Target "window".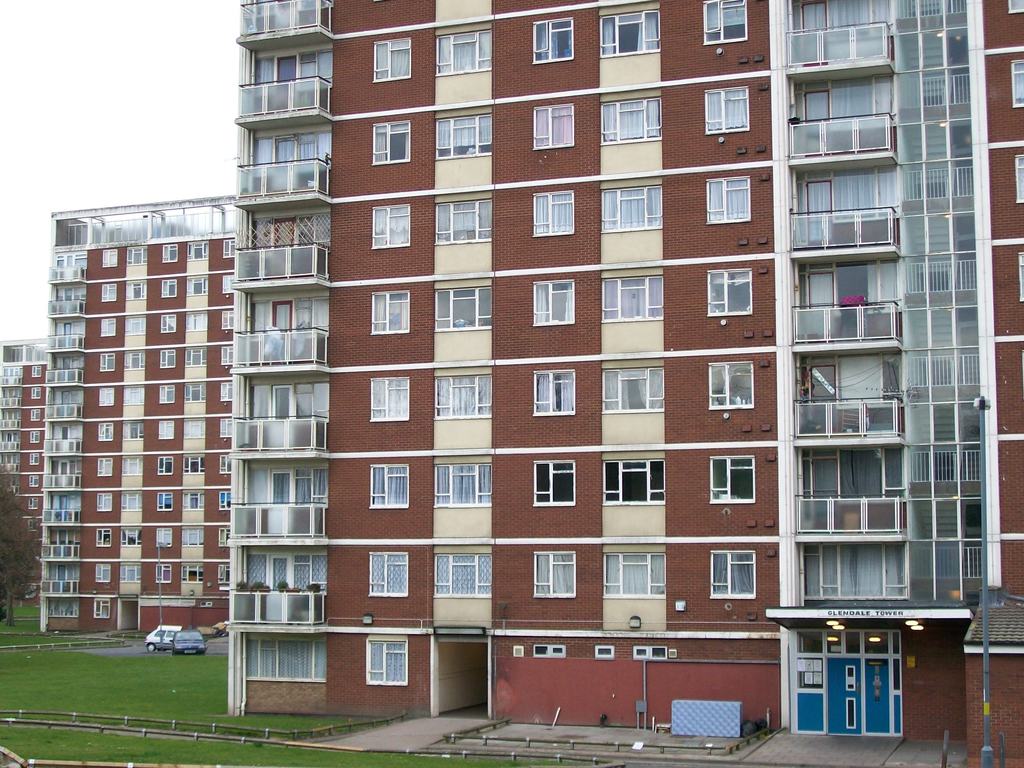
Target region: region(68, 423, 83, 439).
